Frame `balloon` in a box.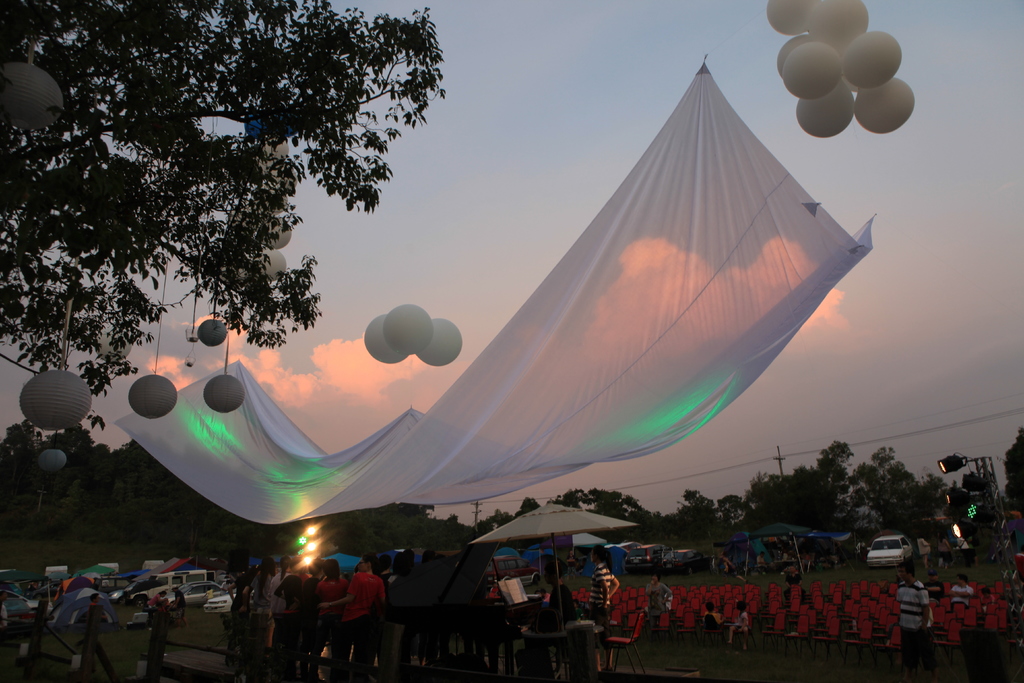
BBox(41, 448, 70, 470).
